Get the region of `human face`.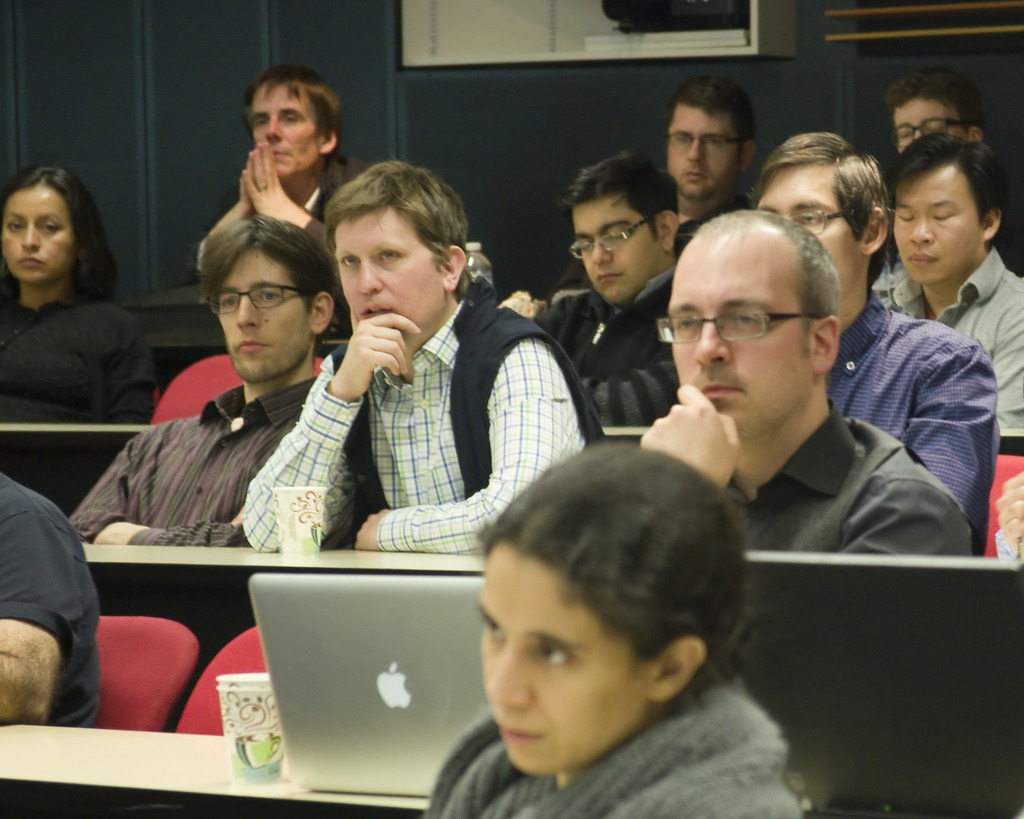
[left=3, top=187, right=76, bottom=283].
